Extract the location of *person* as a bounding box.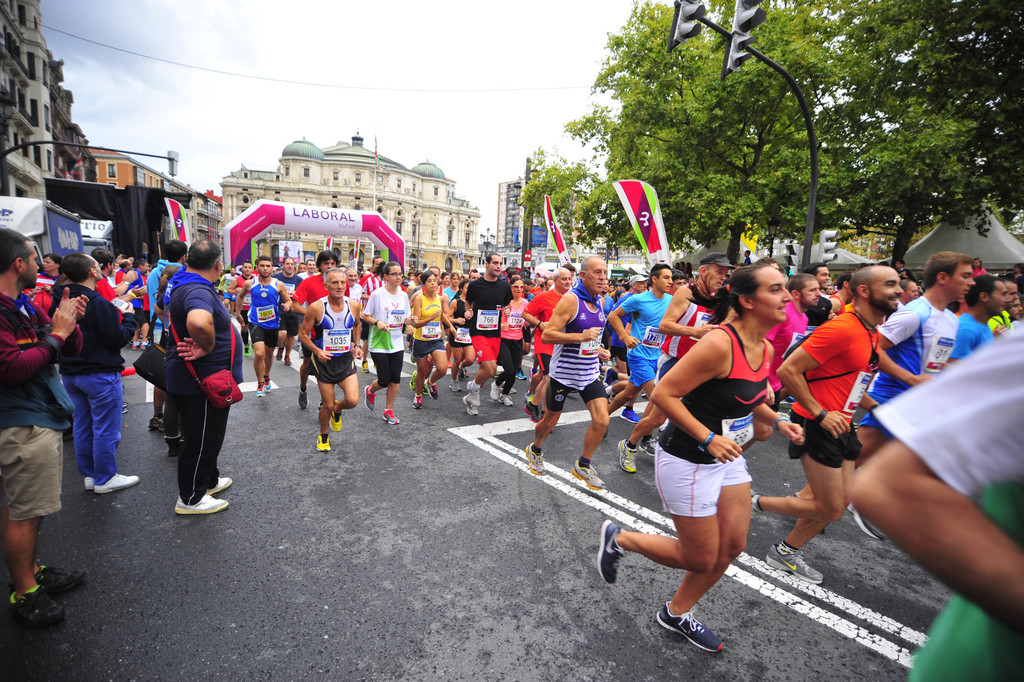
box=[522, 259, 570, 419].
